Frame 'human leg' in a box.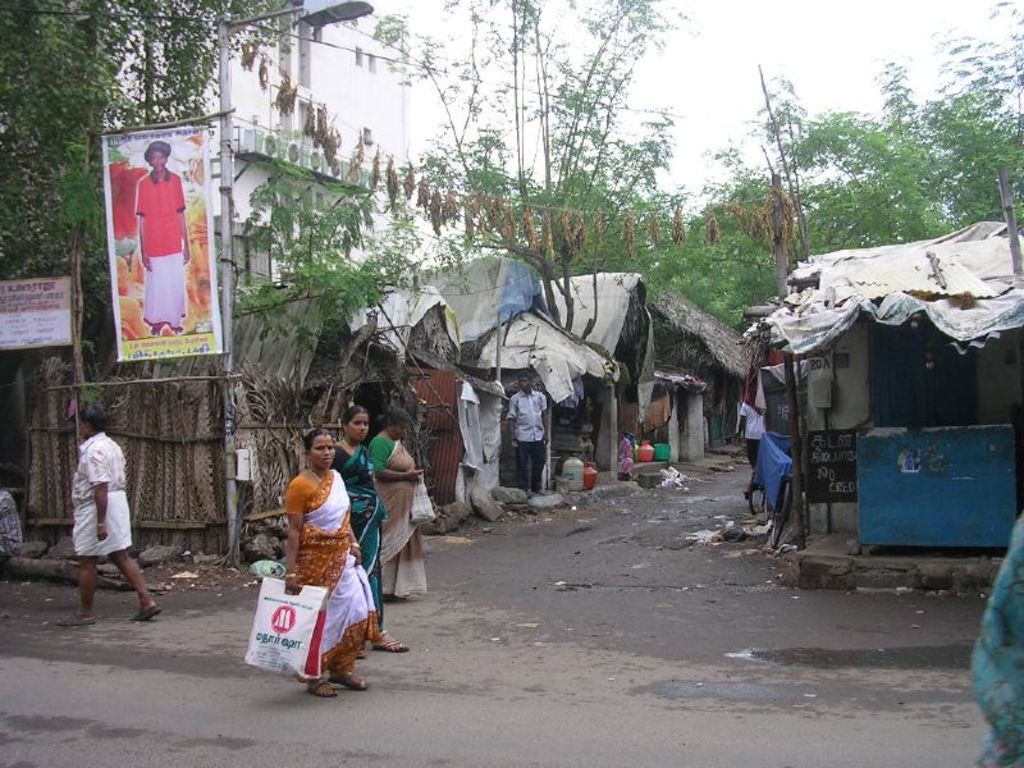
x1=306 y1=550 x2=334 y2=690.
